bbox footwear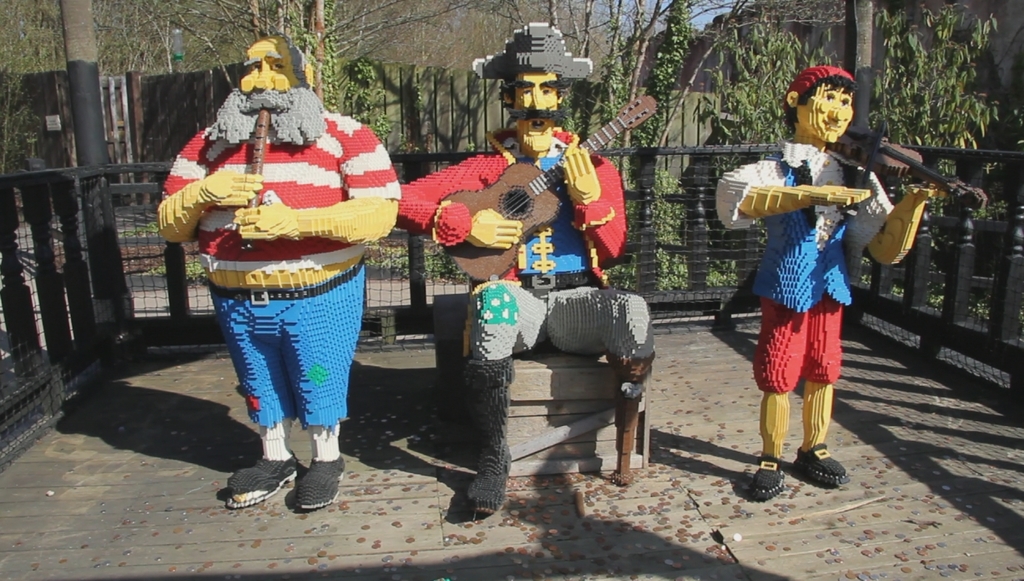
[747,454,782,499]
